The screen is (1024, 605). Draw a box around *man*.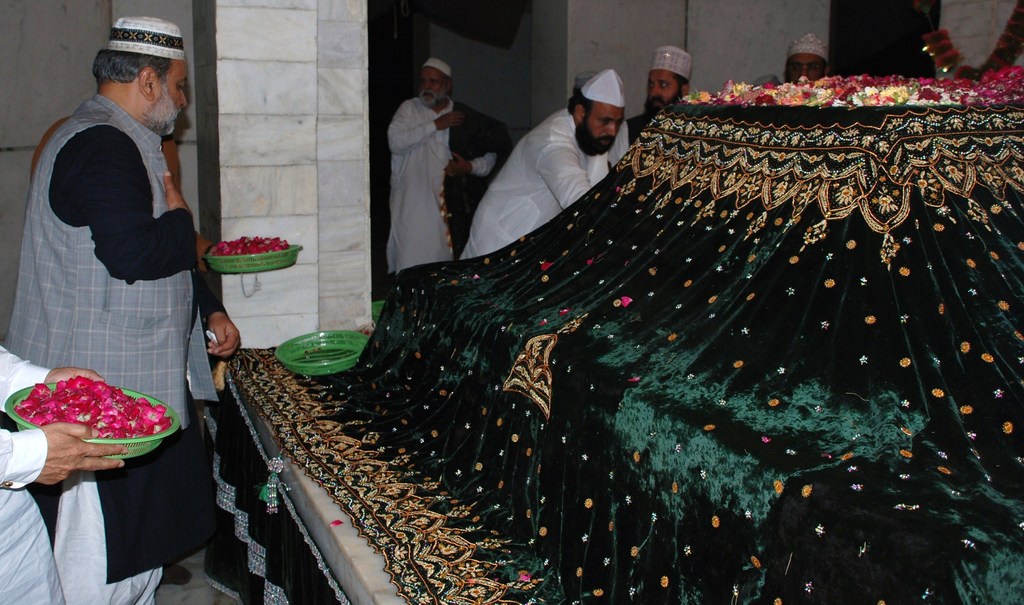
locate(463, 67, 623, 259).
